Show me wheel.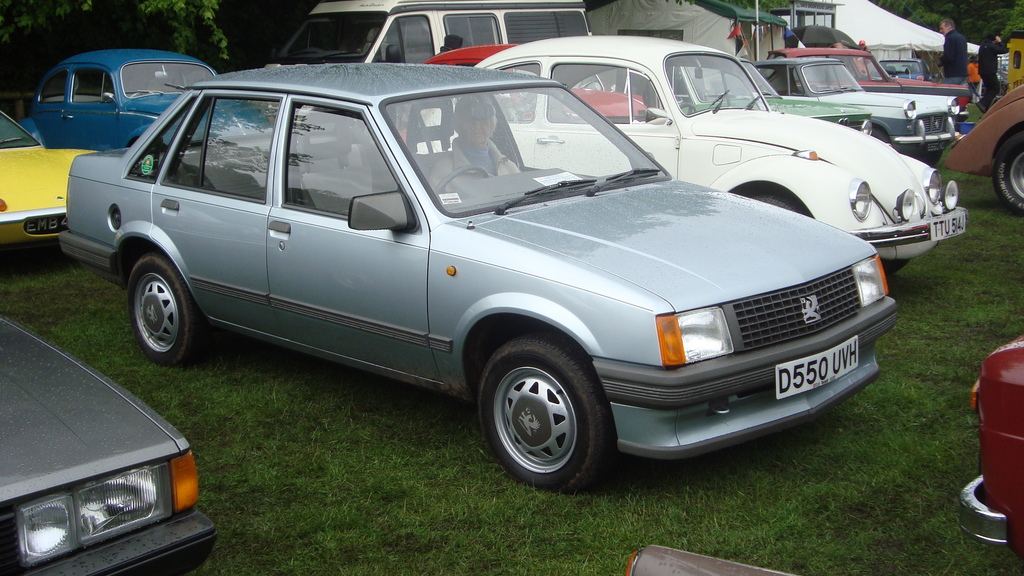
wheel is here: <region>470, 334, 618, 483</region>.
